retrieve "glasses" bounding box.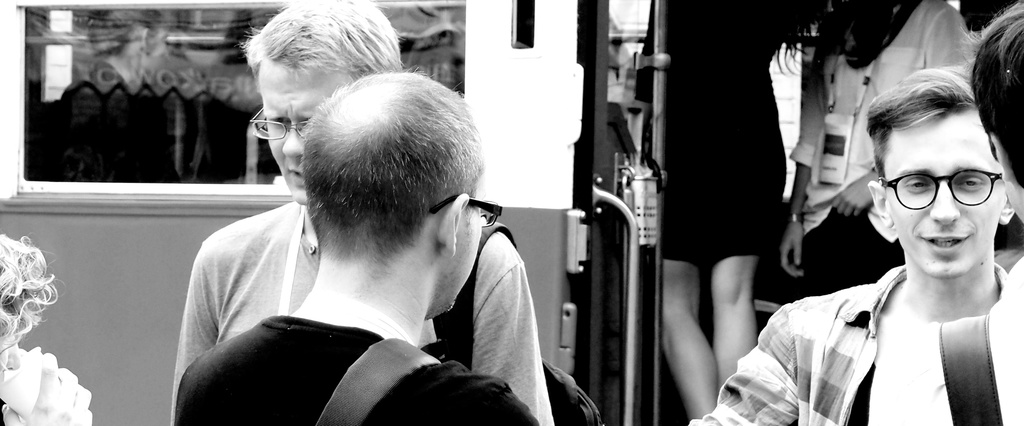
Bounding box: (x1=426, y1=192, x2=504, y2=231).
